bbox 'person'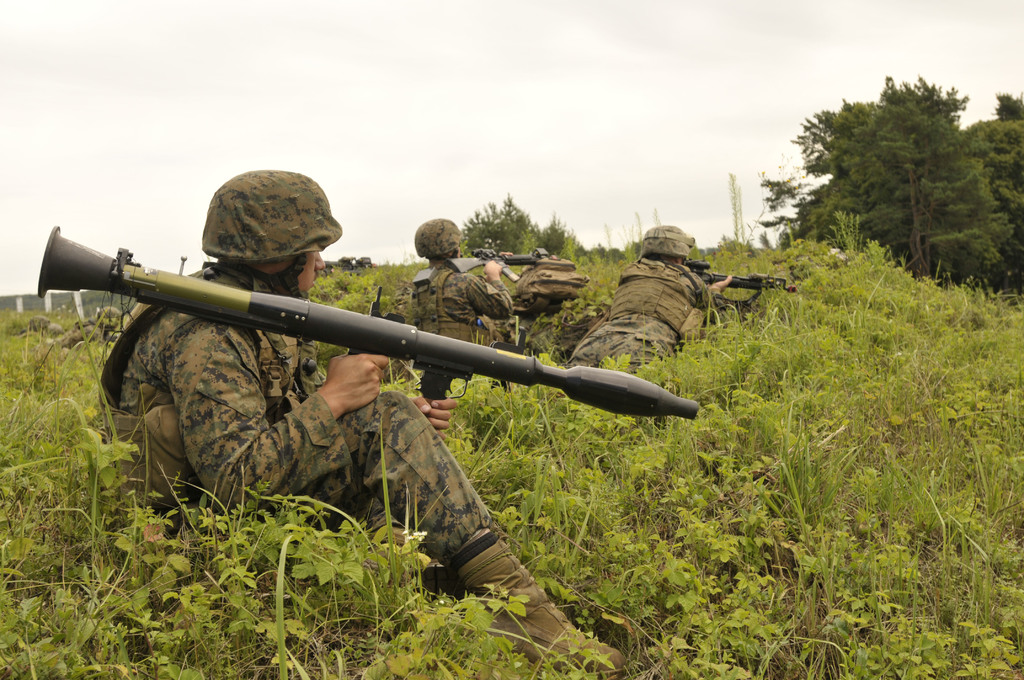
<region>397, 209, 505, 387</region>
